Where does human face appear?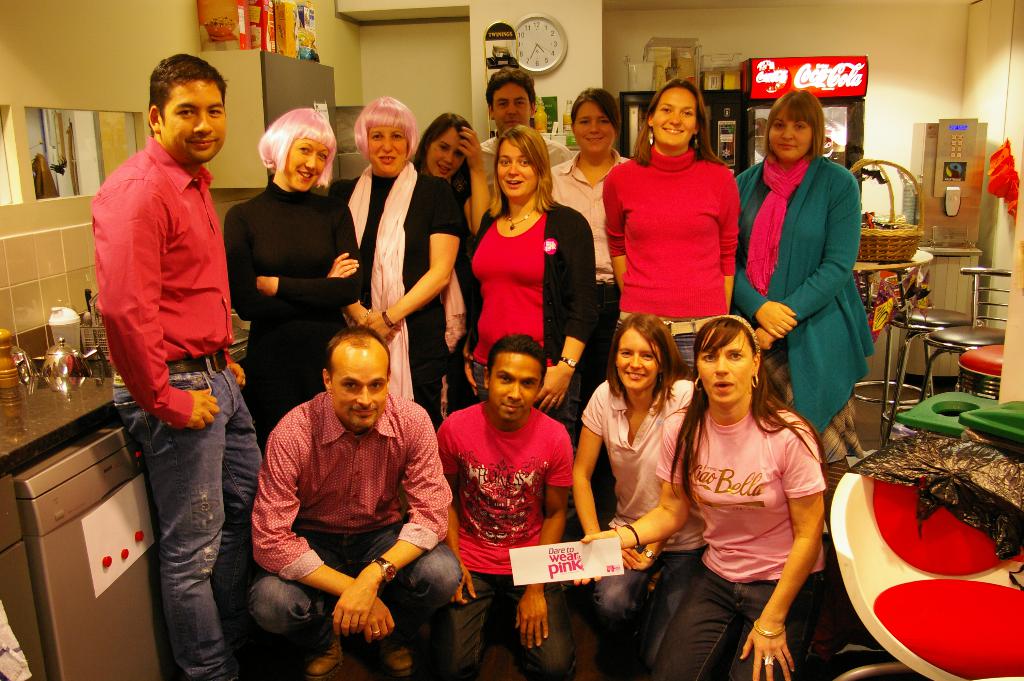
Appears at (x1=367, y1=127, x2=405, y2=175).
